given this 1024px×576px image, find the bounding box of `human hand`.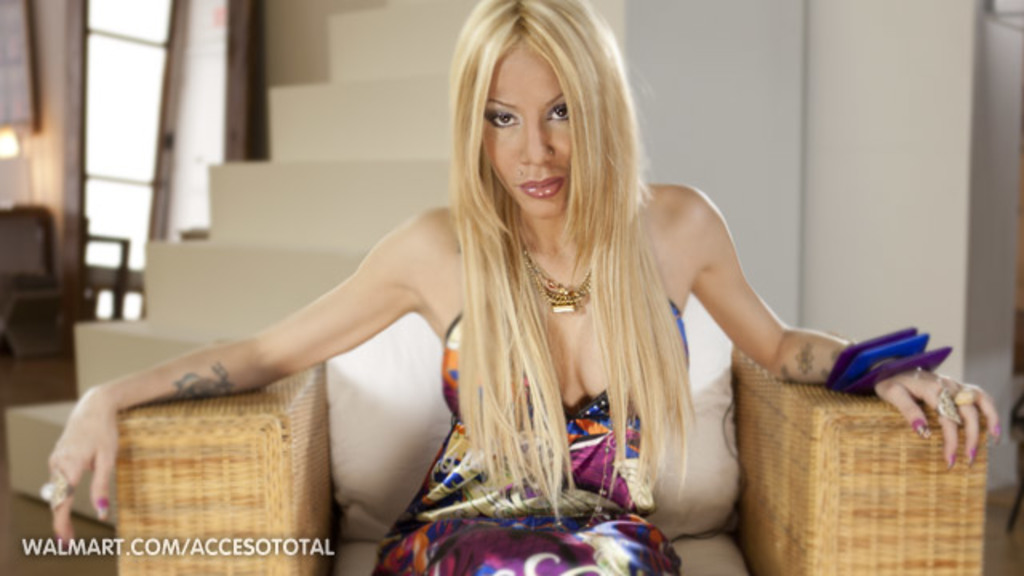
45, 386, 122, 555.
